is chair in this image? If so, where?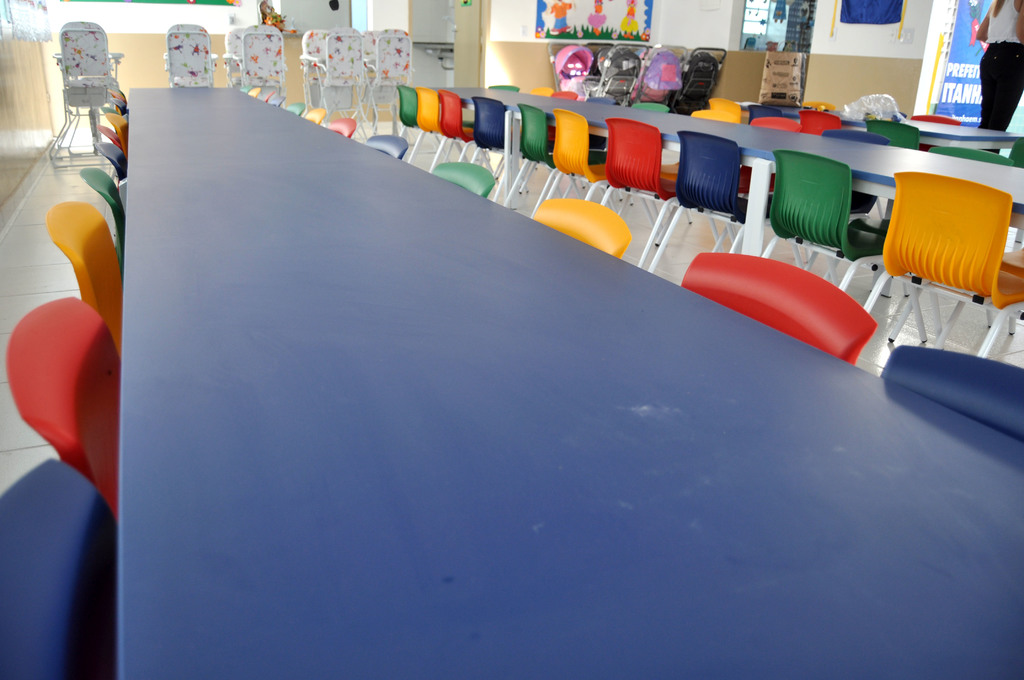
Yes, at 237/84/252/93.
